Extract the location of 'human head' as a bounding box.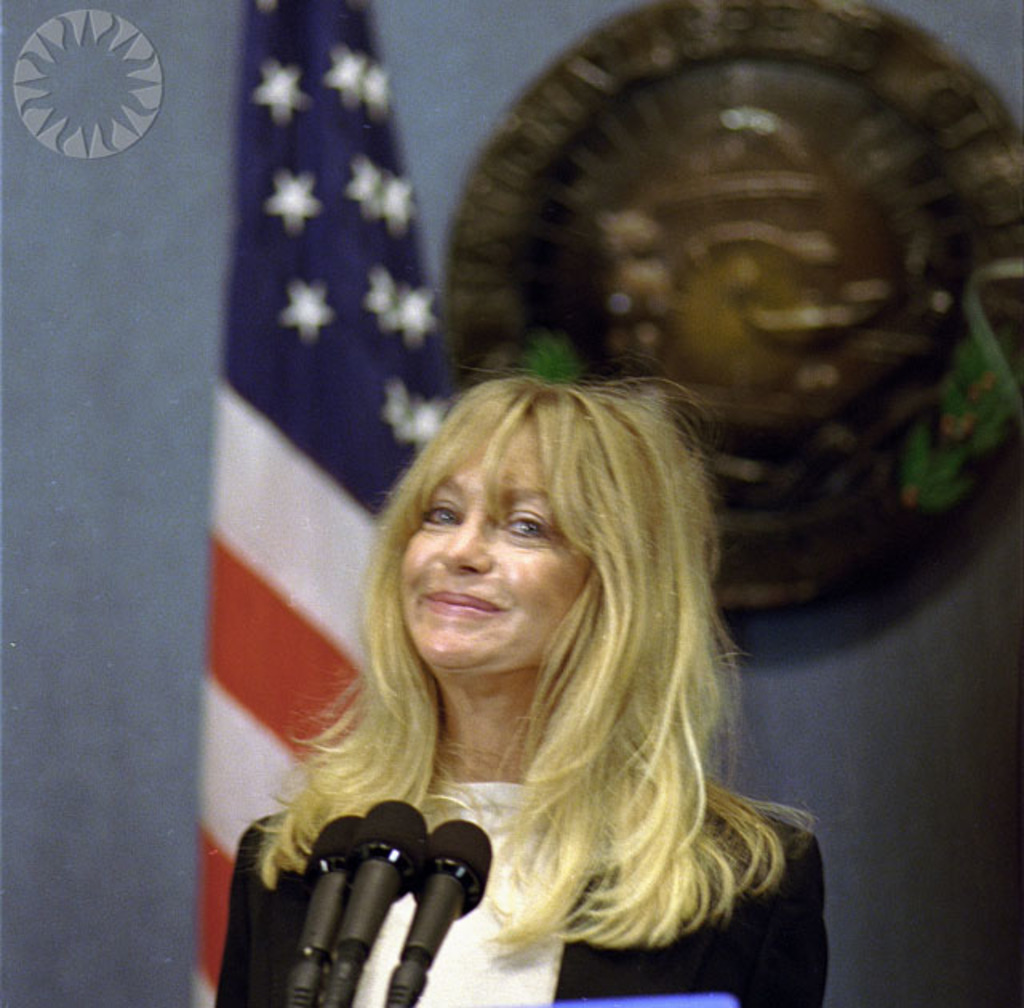
(347,357,718,752).
